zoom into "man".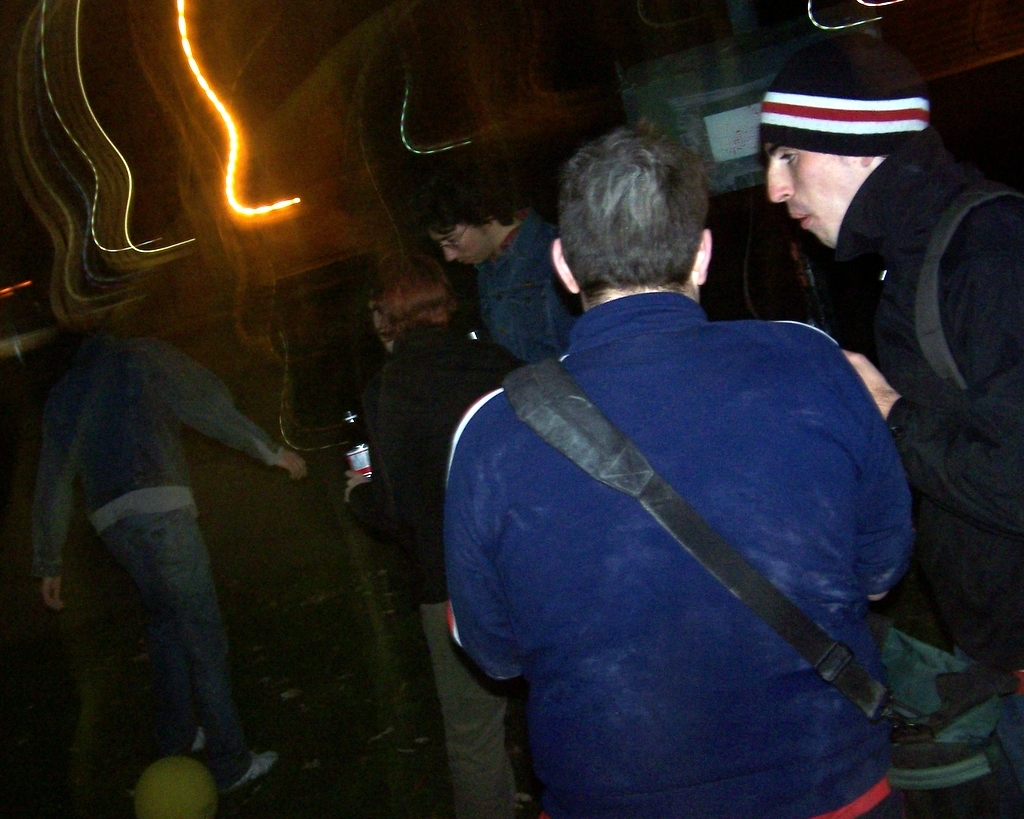
Zoom target: <box>425,134,928,818</box>.
